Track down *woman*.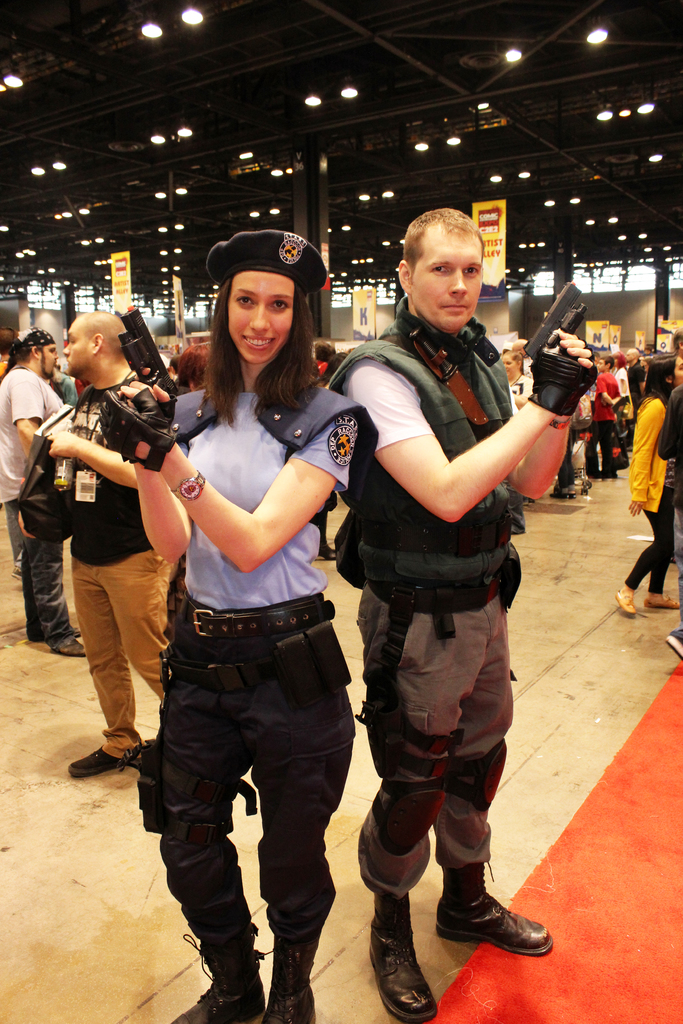
Tracked to <box>621,349,682,615</box>.
